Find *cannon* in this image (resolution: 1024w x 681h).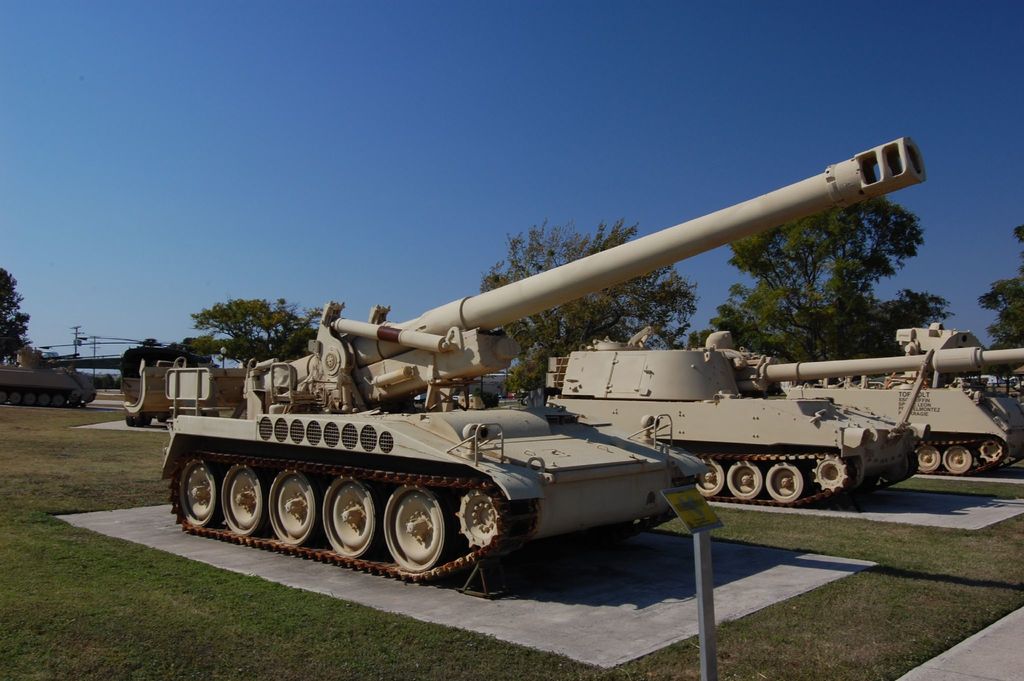
<region>122, 354, 285, 429</region>.
